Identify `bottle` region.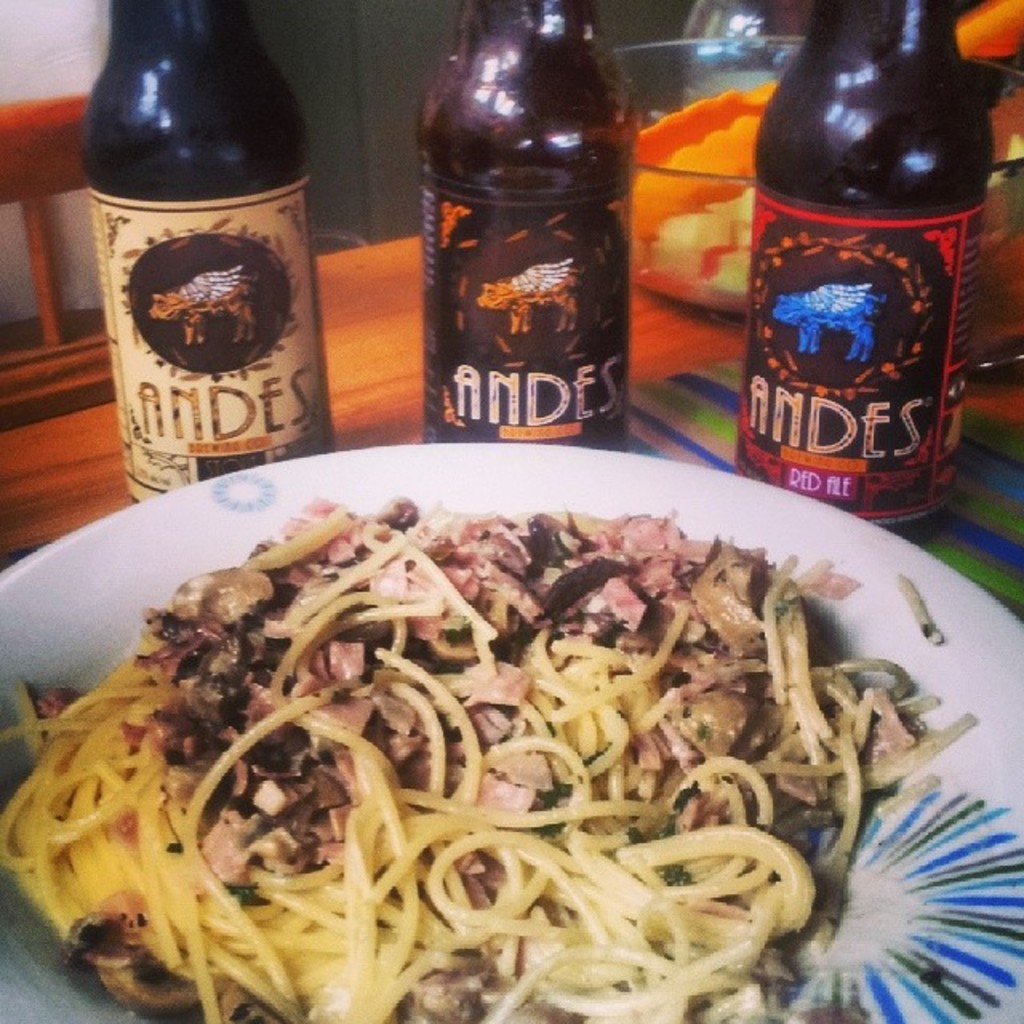
Region: Rect(757, 0, 1002, 549).
